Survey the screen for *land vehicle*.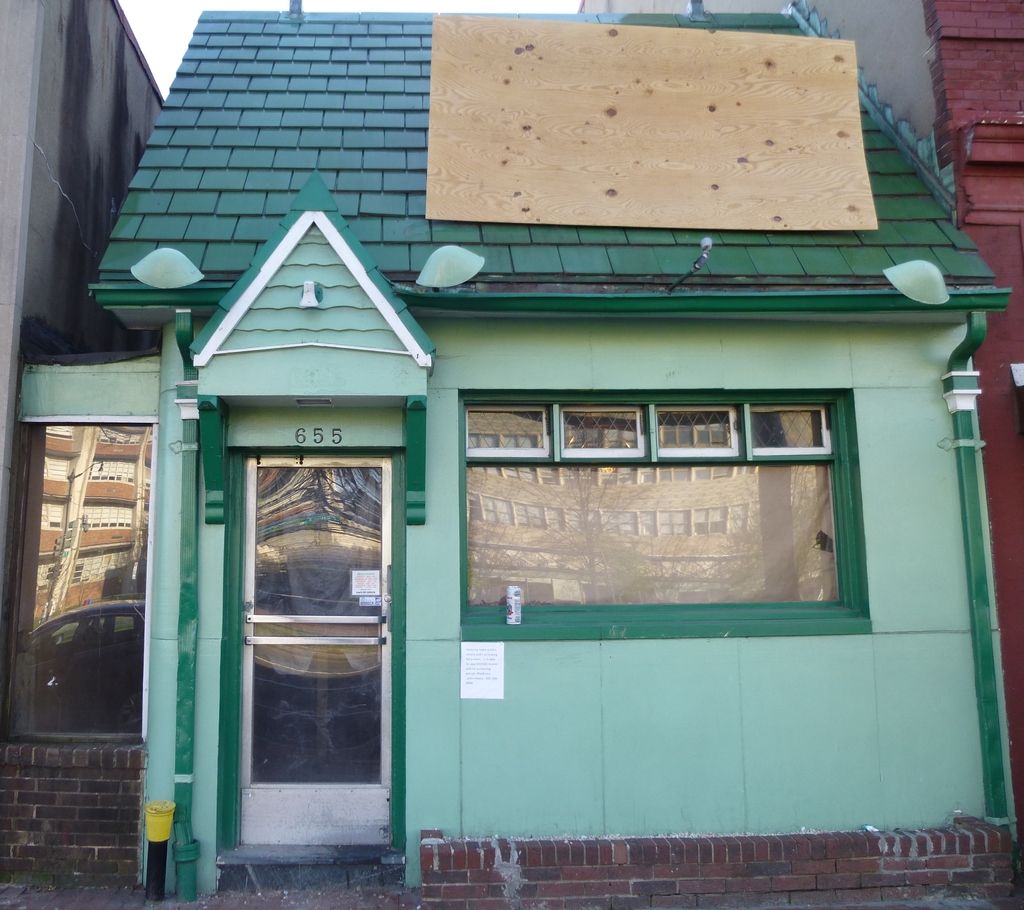
Survey found: 21:596:143:739.
